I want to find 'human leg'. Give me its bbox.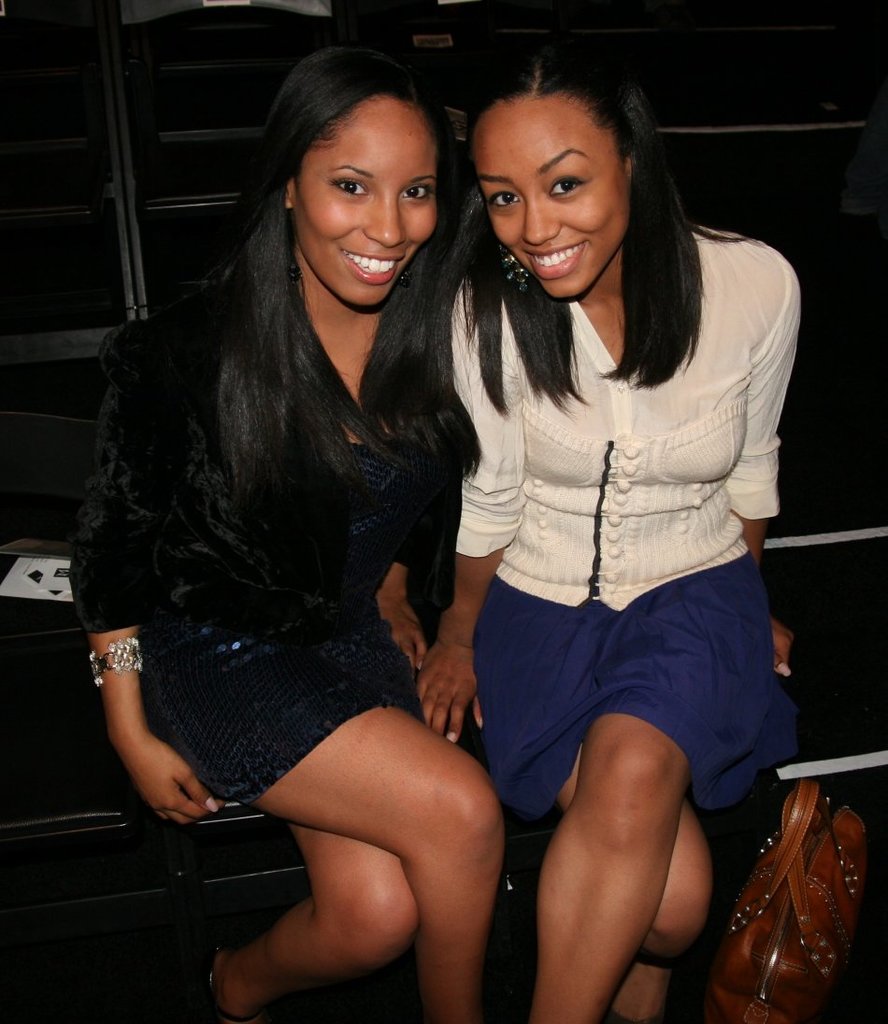
<box>166,677,494,1023</box>.
